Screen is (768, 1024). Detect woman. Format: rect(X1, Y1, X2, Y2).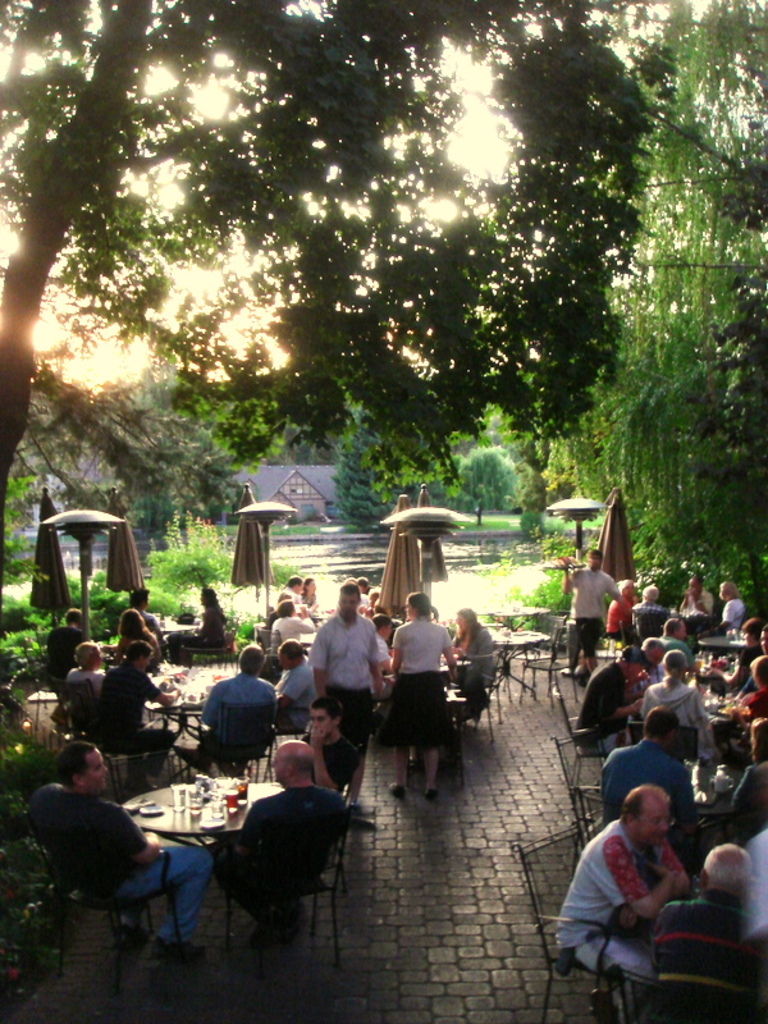
rect(602, 577, 634, 649).
